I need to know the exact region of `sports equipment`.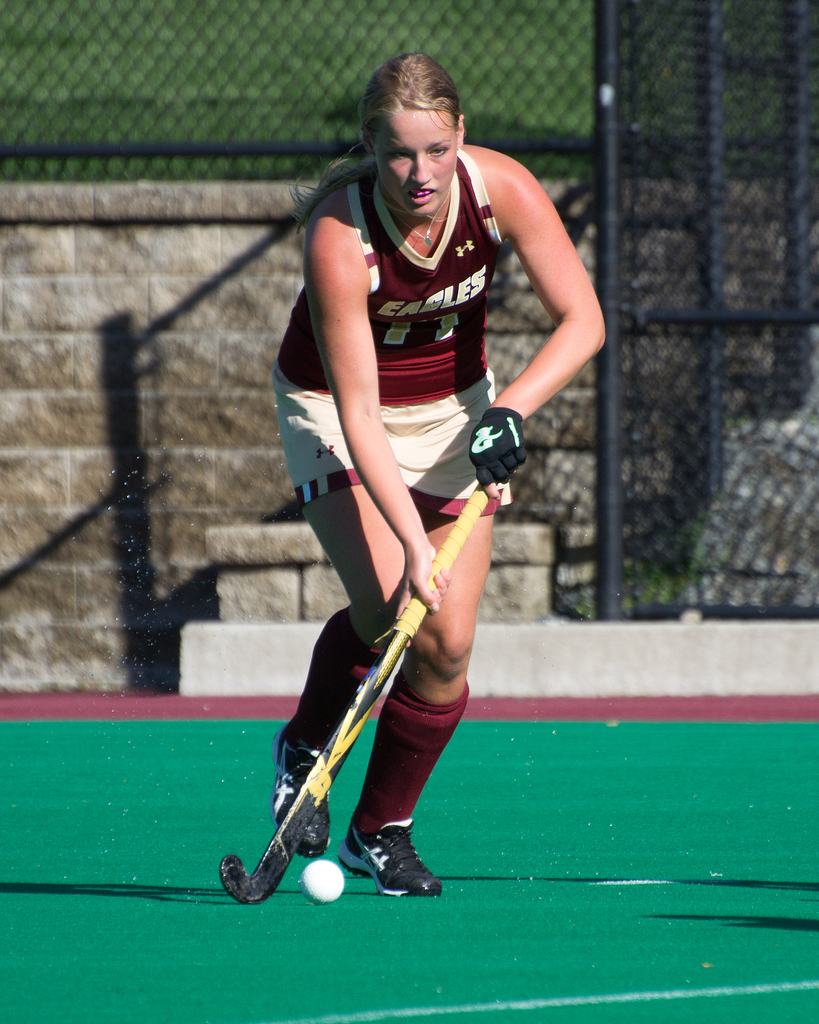
Region: l=270, t=722, r=332, b=857.
